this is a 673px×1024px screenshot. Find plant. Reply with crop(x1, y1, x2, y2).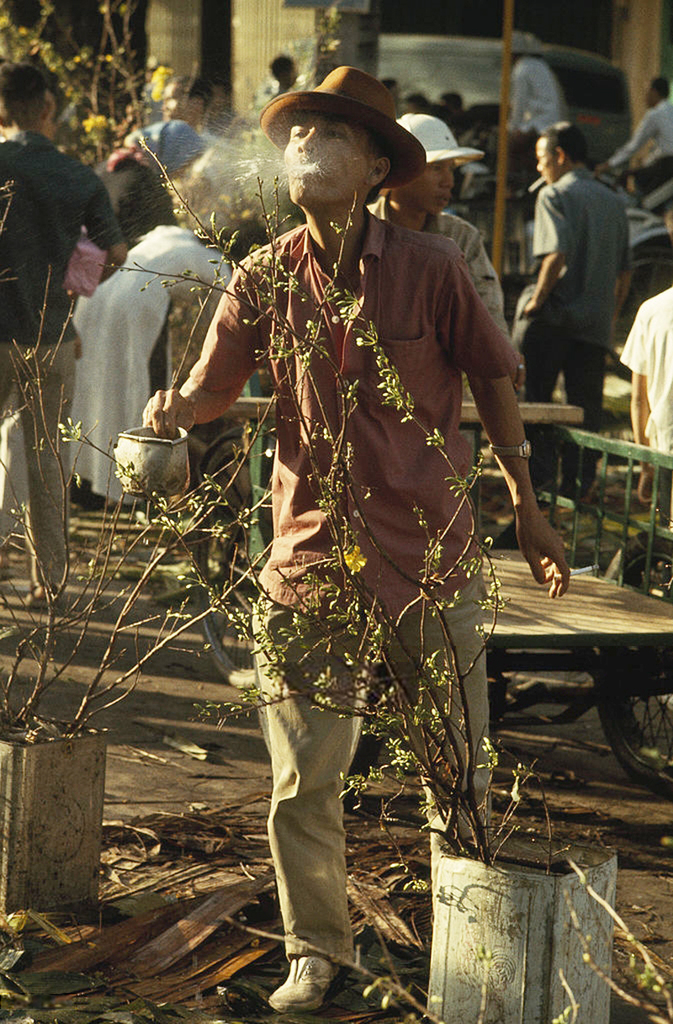
crop(150, 91, 575, 938).
